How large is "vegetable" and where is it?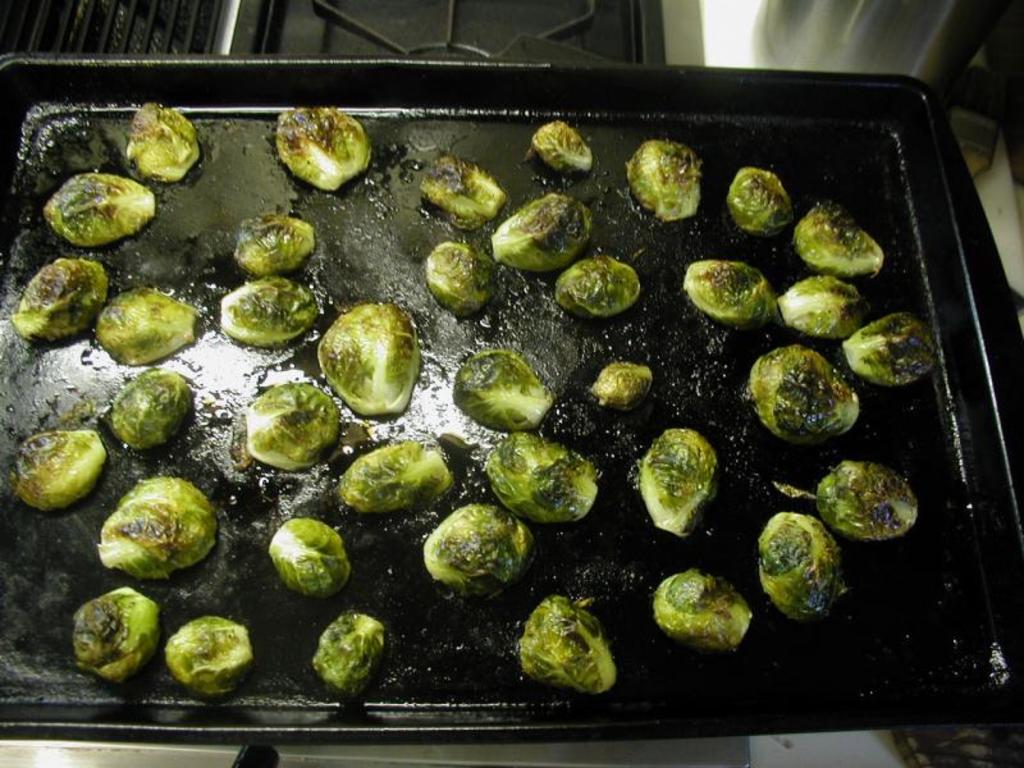
Bounding box: [417,154,511,227].
